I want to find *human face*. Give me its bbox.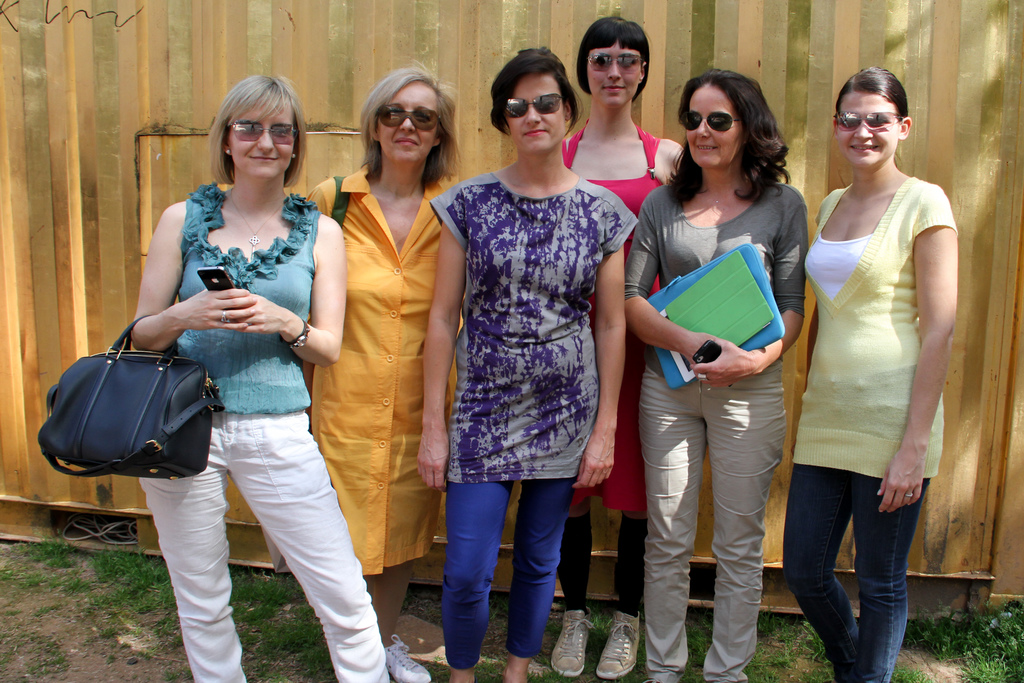
{"x1": 228, "y1": 106, "x2": 295, "y2": 176}.
